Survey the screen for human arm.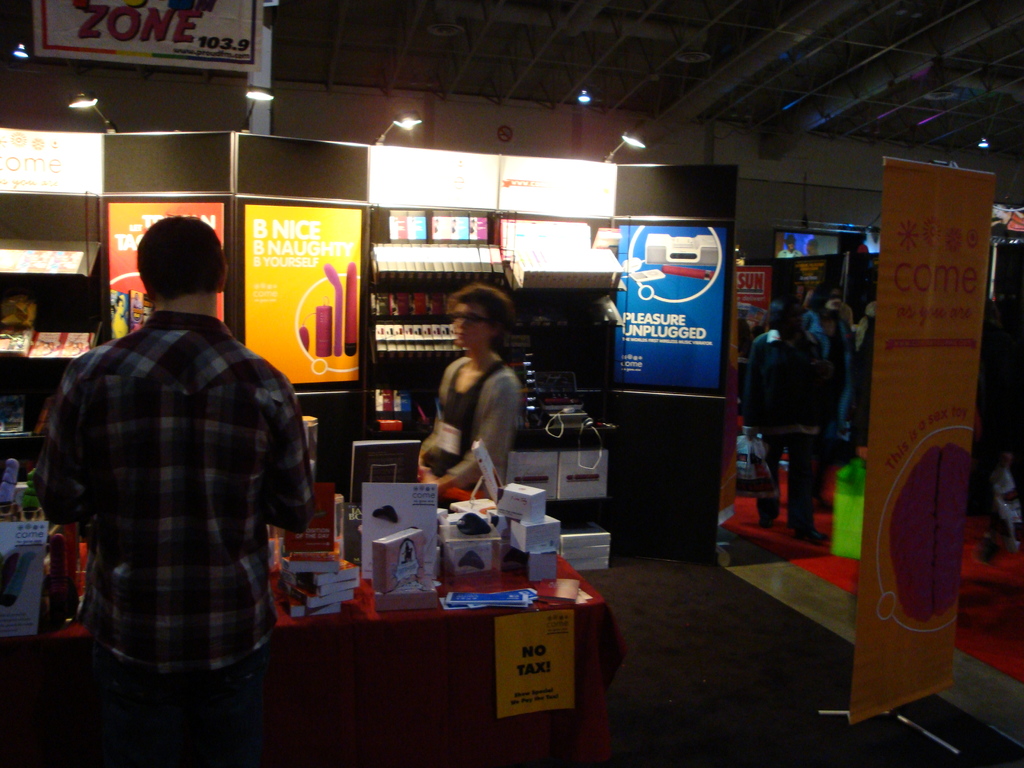
Survey found: rect(739, 331, 765, 445).
